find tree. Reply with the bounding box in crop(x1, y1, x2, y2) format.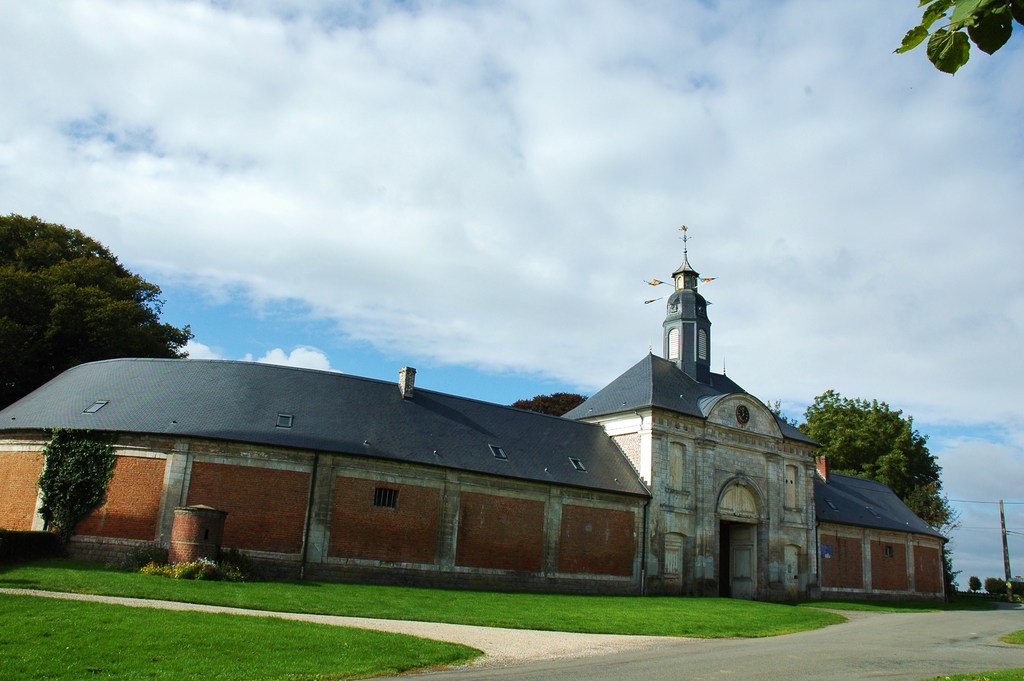
crop(892, 0, 1023, 81).
